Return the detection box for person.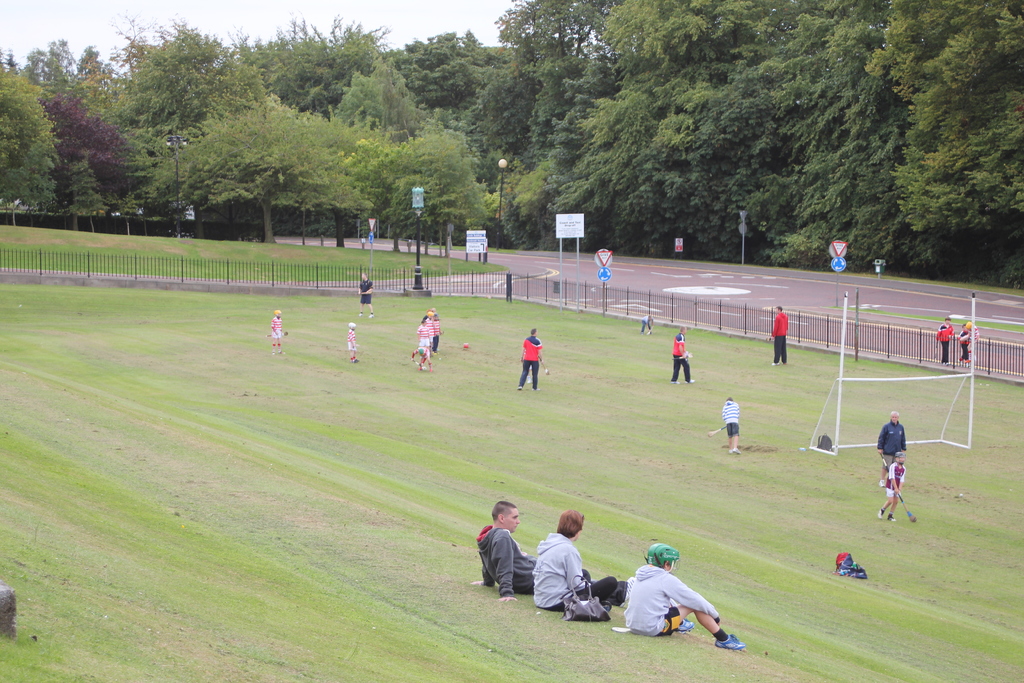
(x1=420, y1=313, x2=428, y2=370).
